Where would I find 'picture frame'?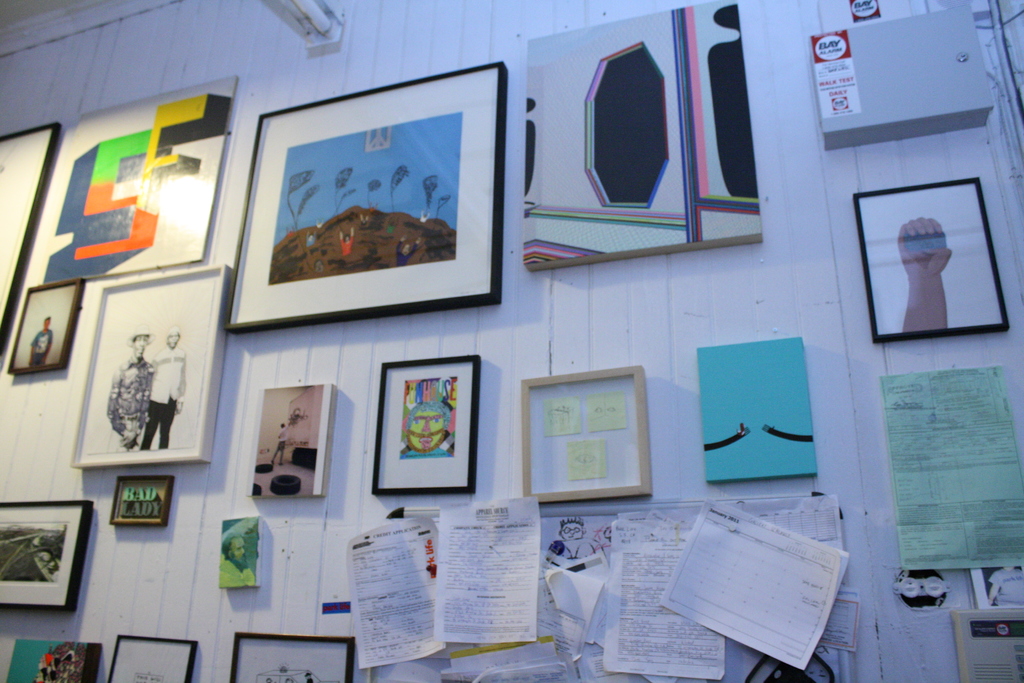
At bbox=[106, 632, 197, 680].
